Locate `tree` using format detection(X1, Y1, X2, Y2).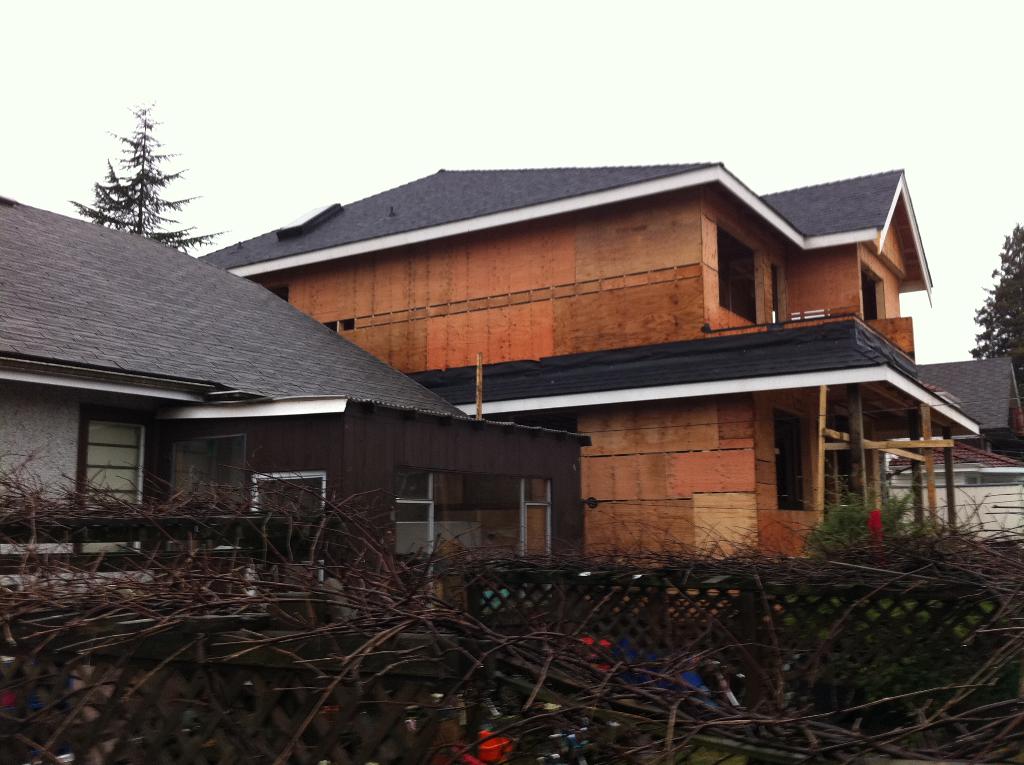
detection(972, 219, 1023, 367).
